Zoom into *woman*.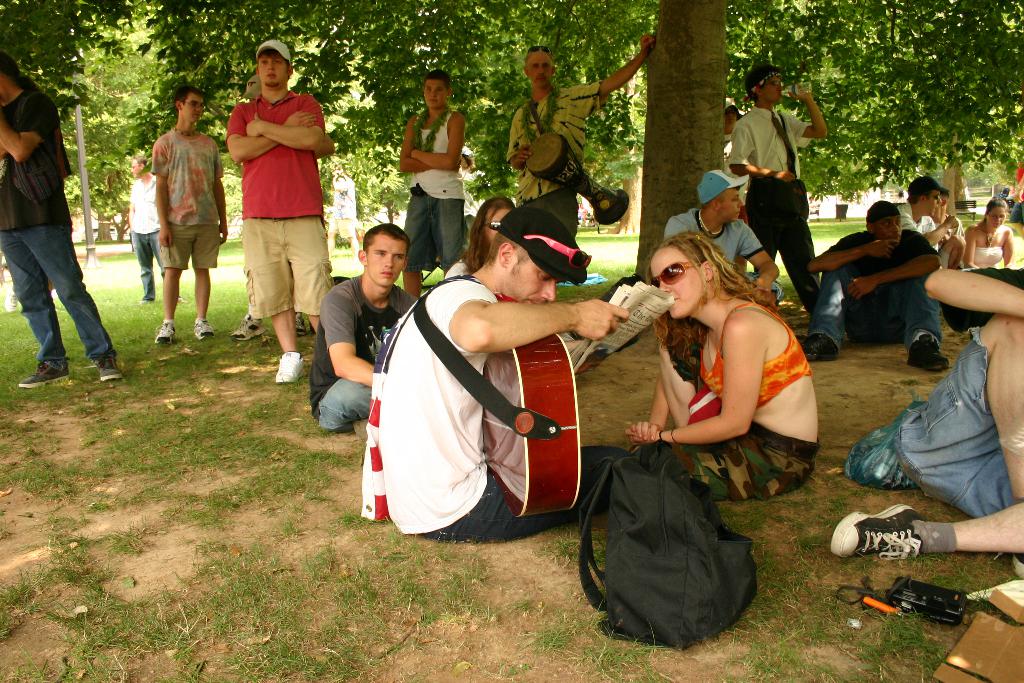
Zoom target: (963, 197, 1017, 270).
